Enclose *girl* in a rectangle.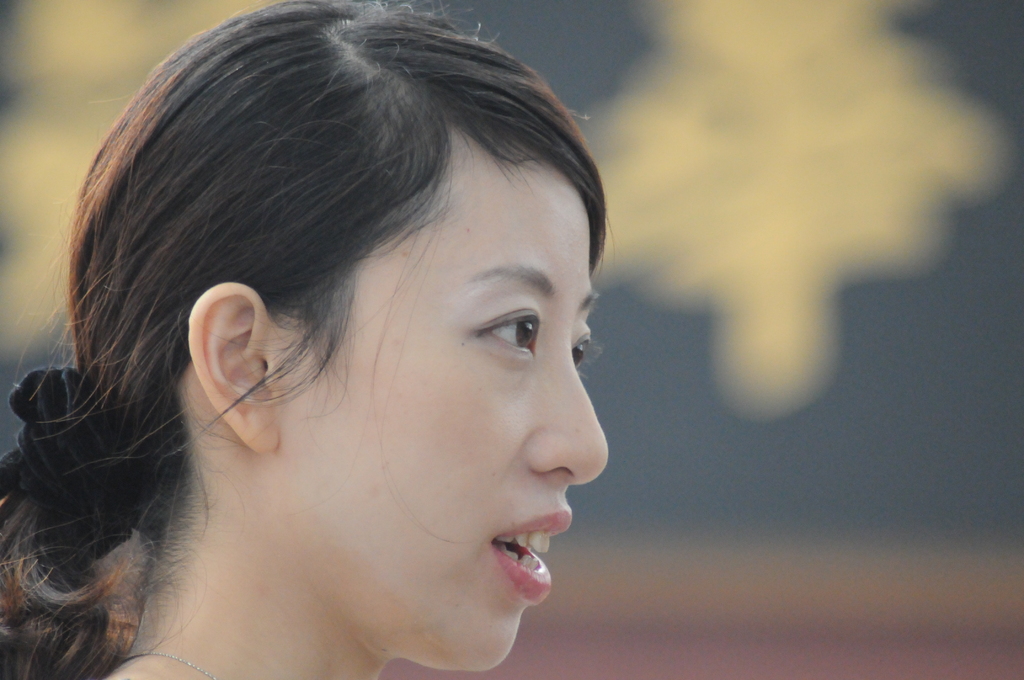
(0, 0, 607, 679).
